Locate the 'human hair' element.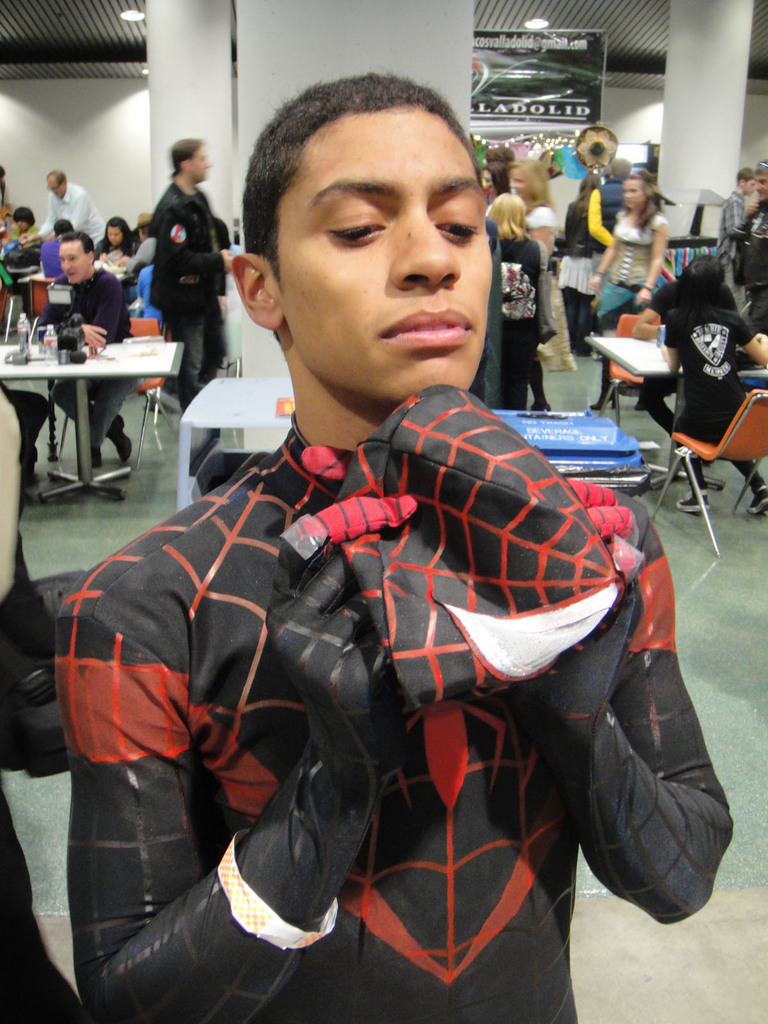
Element bbox: bbox=[13, 205, 37, 228].
